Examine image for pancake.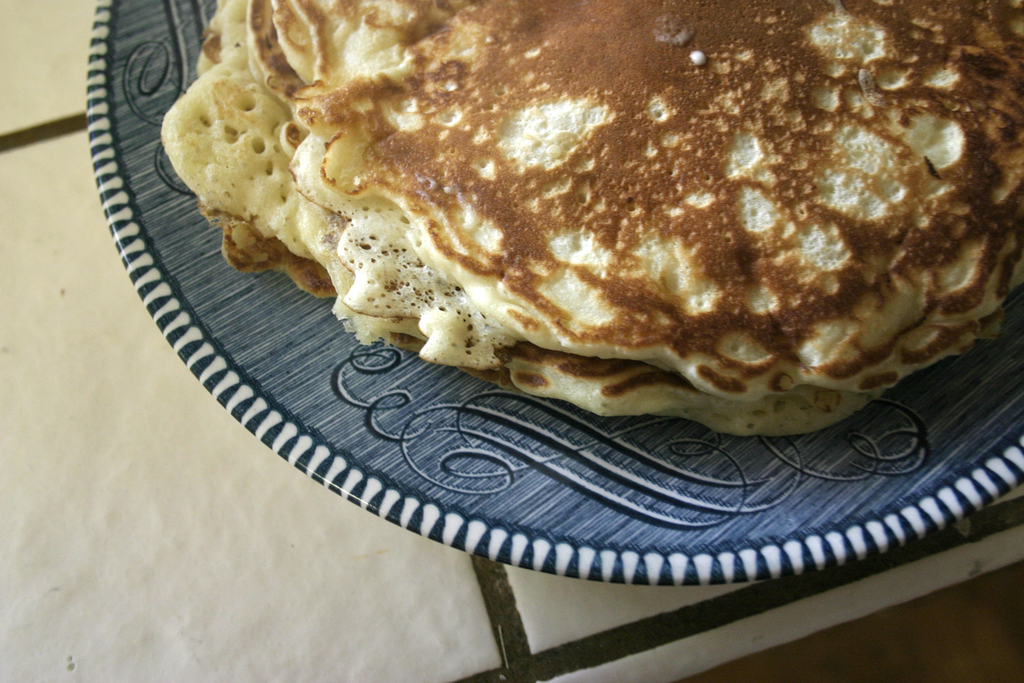
Examination result: Rect(268, 0, 1023, 393).
